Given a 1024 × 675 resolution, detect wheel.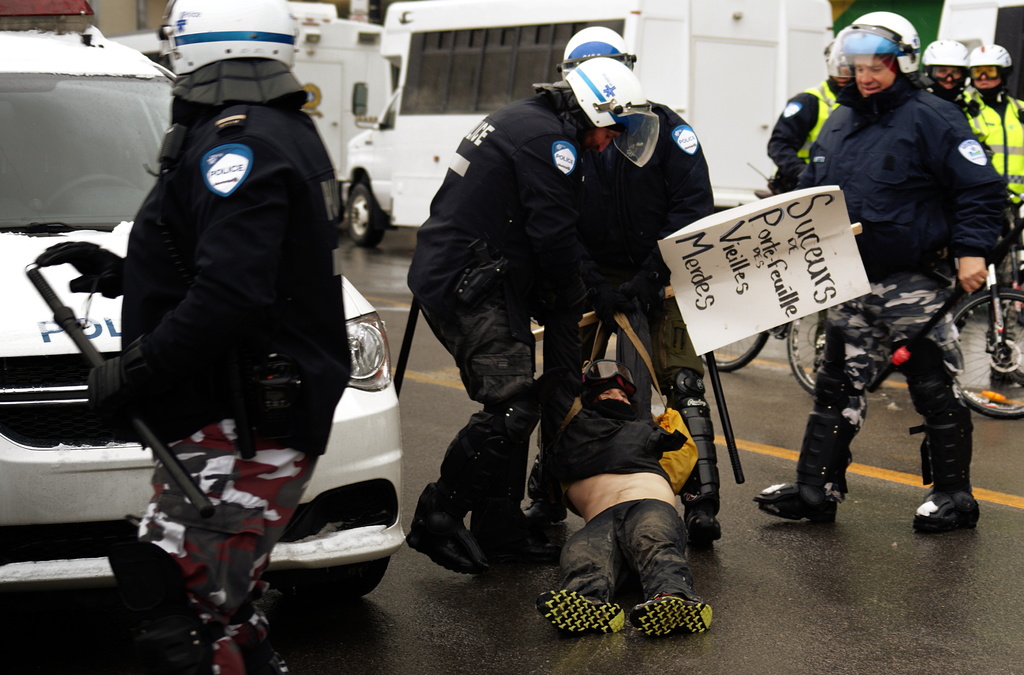
(left=950, top=294, right=1023, bottom=411).
